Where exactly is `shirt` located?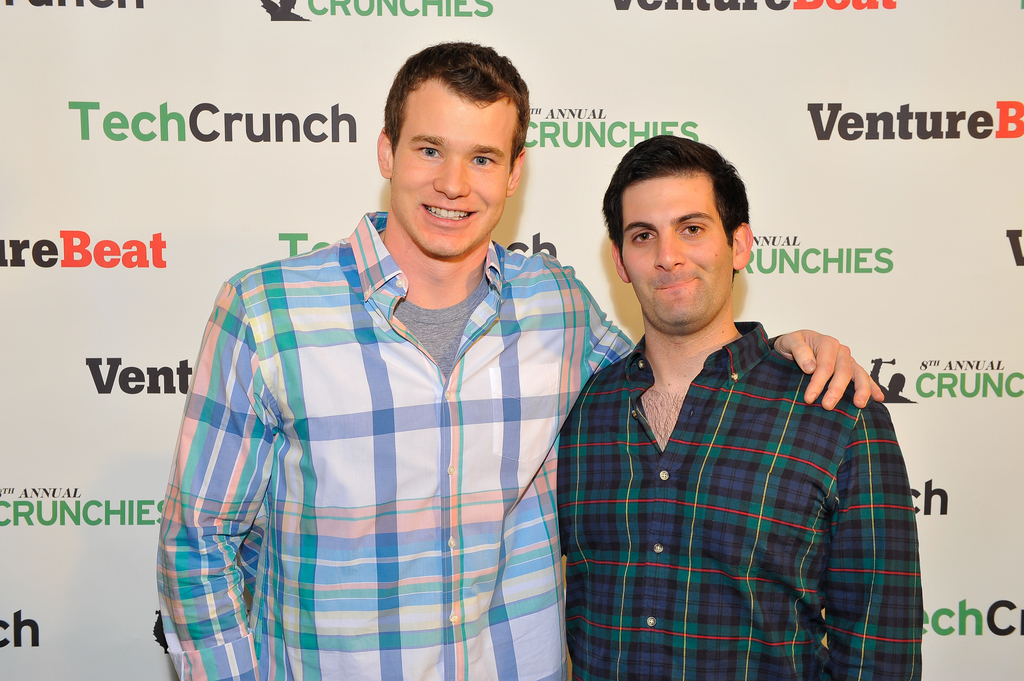
Its bounding box is 557, 316, 919, 680.
